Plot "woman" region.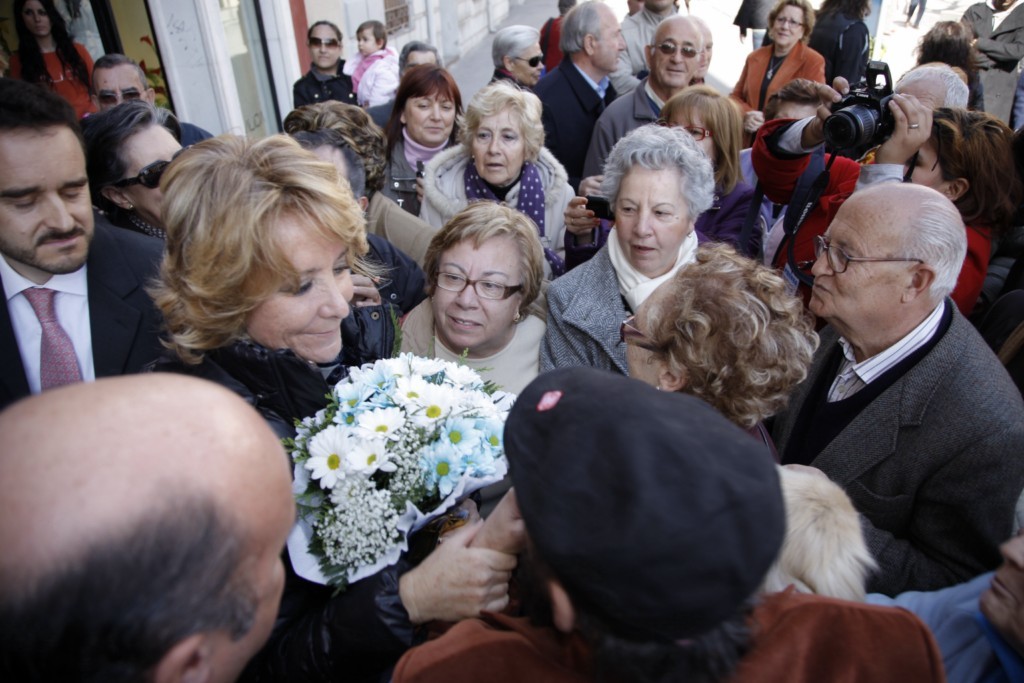
Plotted at pyautogui.locateOnScreen(552, 129, 720, 368).
